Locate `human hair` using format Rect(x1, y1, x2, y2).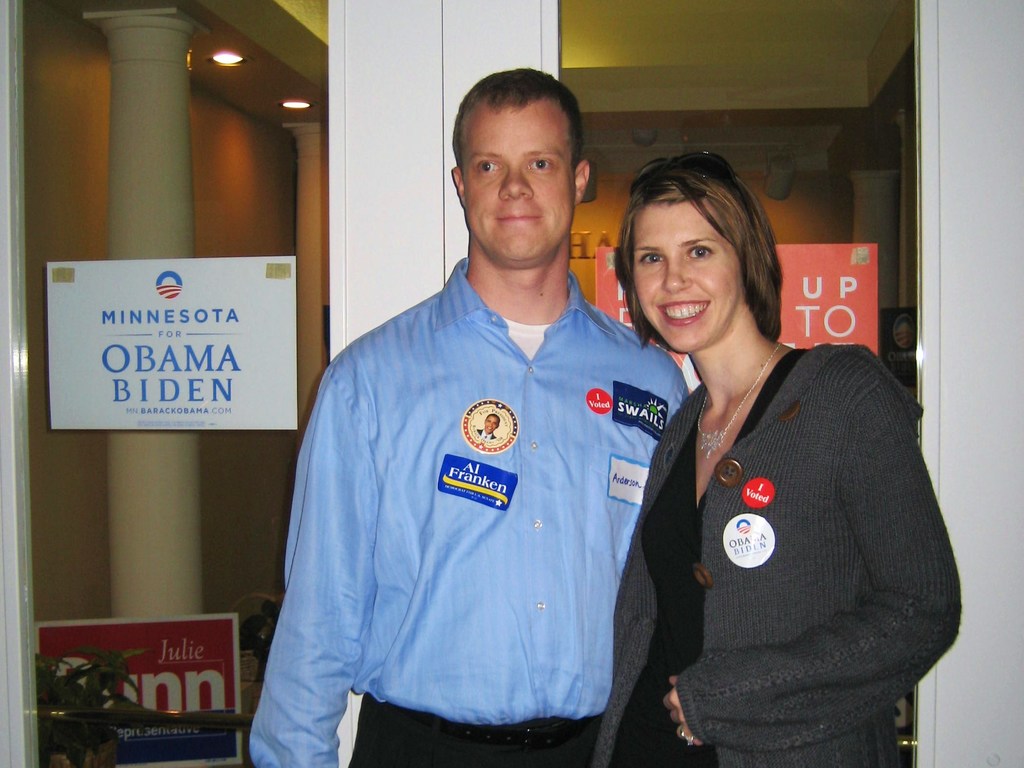
Rect(613, 141, 783, 327).
